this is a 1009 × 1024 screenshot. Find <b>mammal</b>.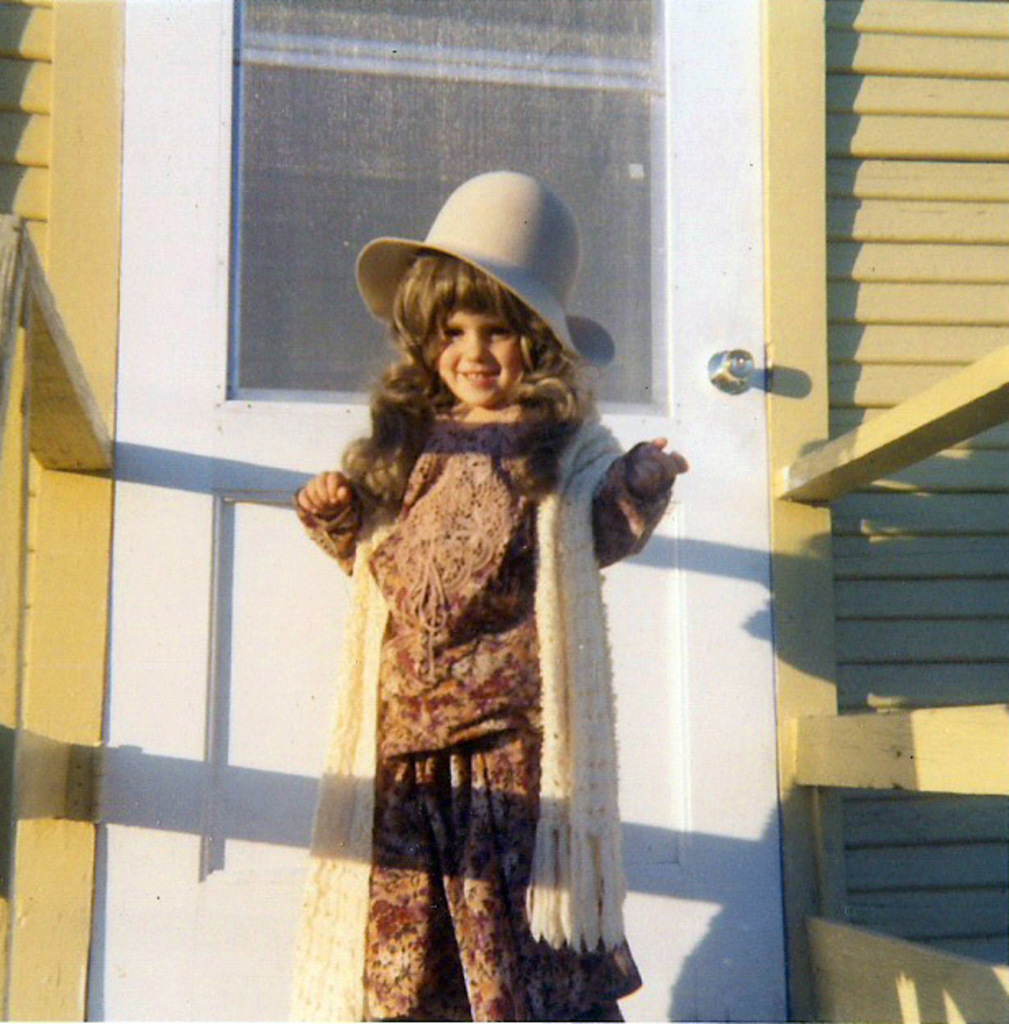
Bounding box: 272/241/694/1003.
